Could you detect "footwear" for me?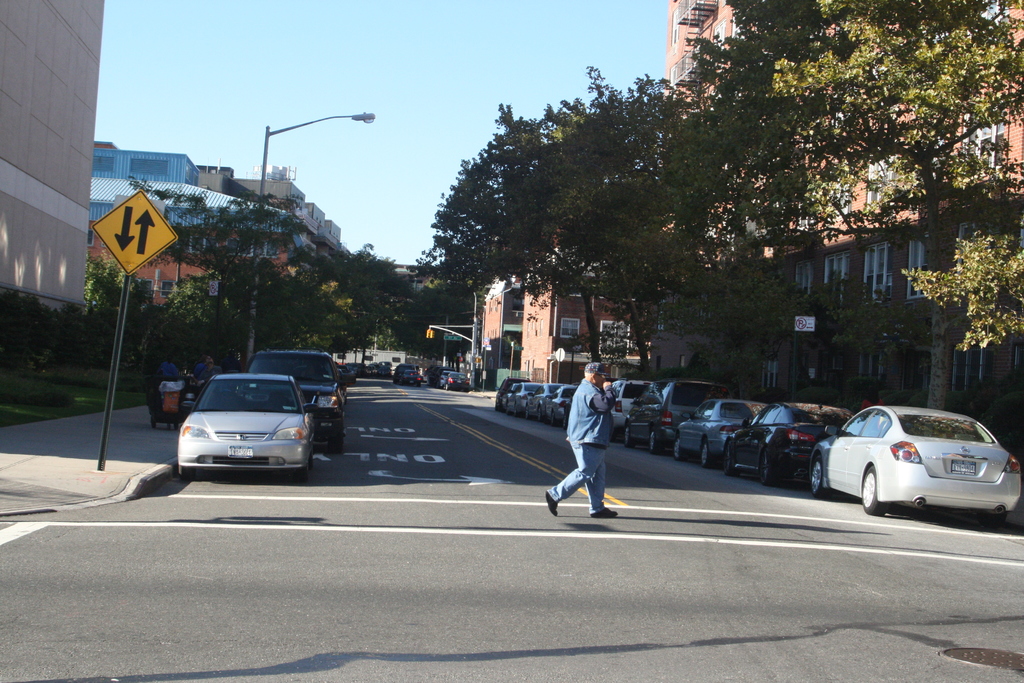
Detection result: Rect(586, 507, 625, 519).
